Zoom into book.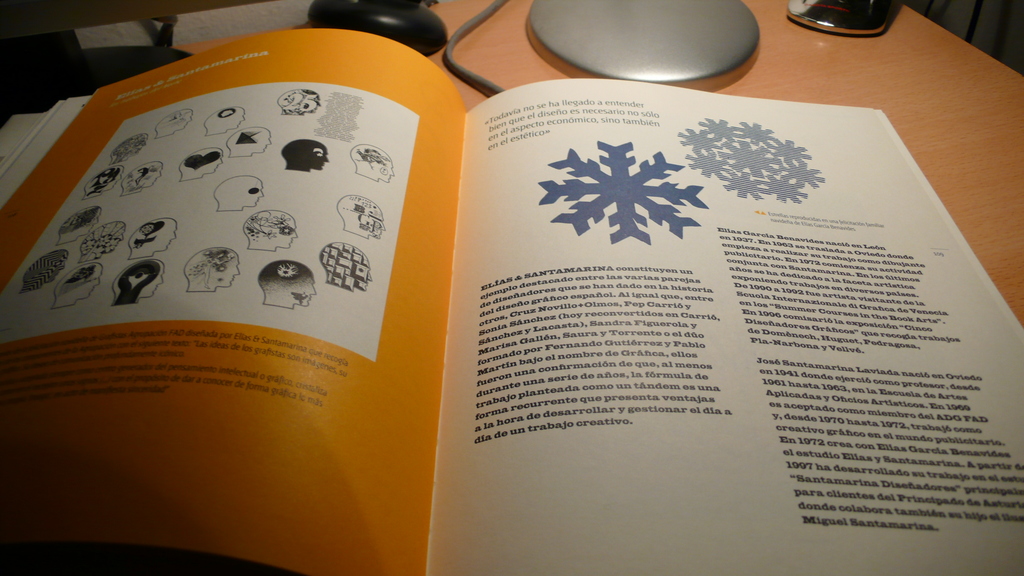
Zoom target: (0,54,1023,575).
